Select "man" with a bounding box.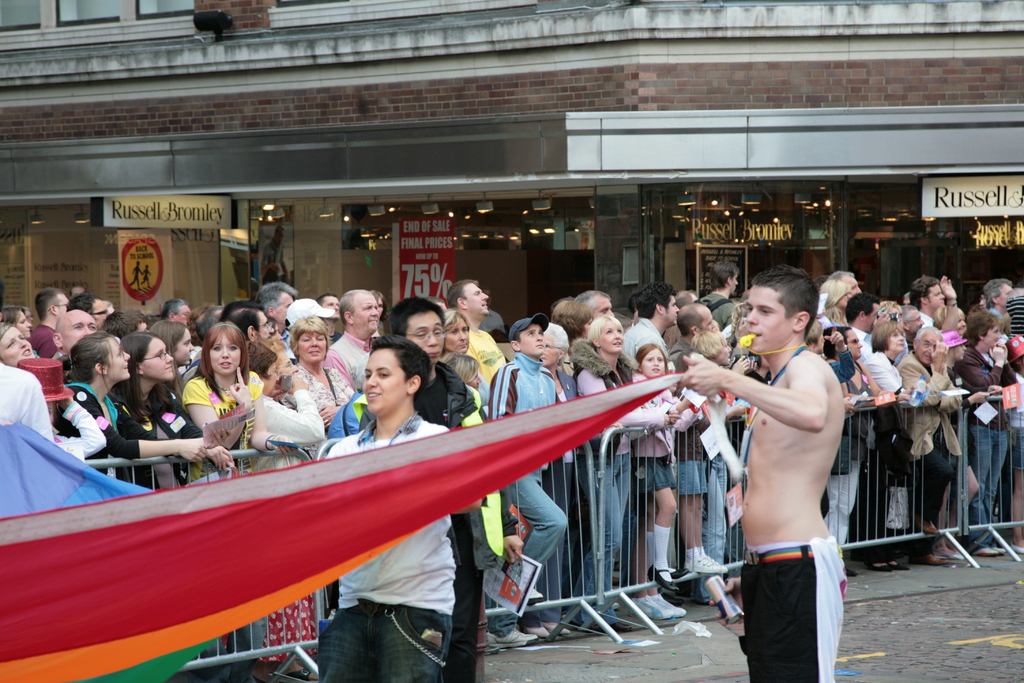
(52, 308, 96, 356).
